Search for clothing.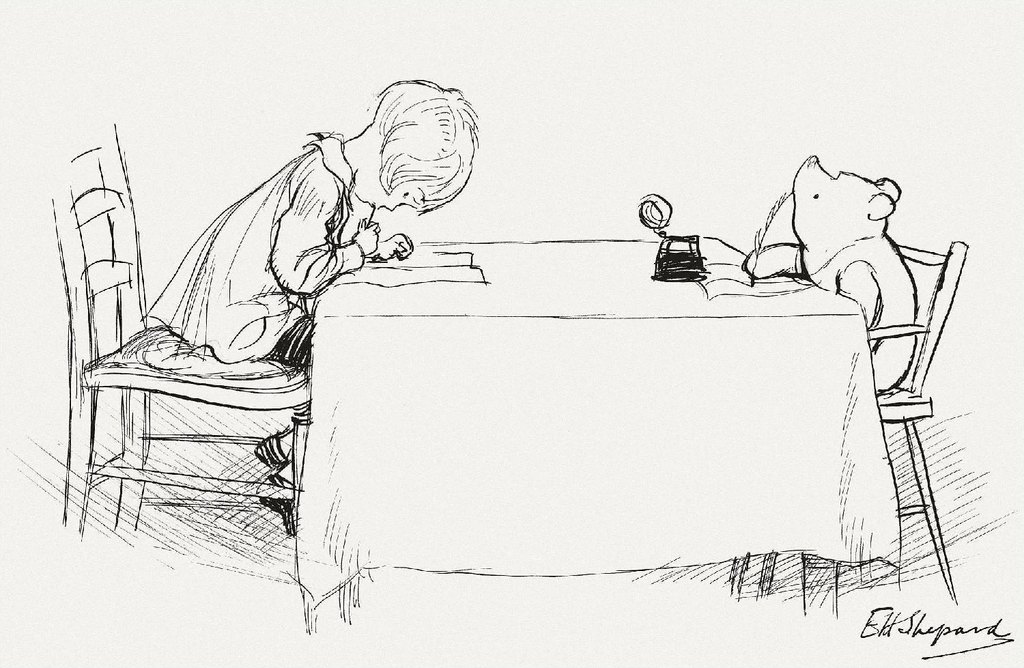
Found at bbox=[132, 127, 372, 366].
